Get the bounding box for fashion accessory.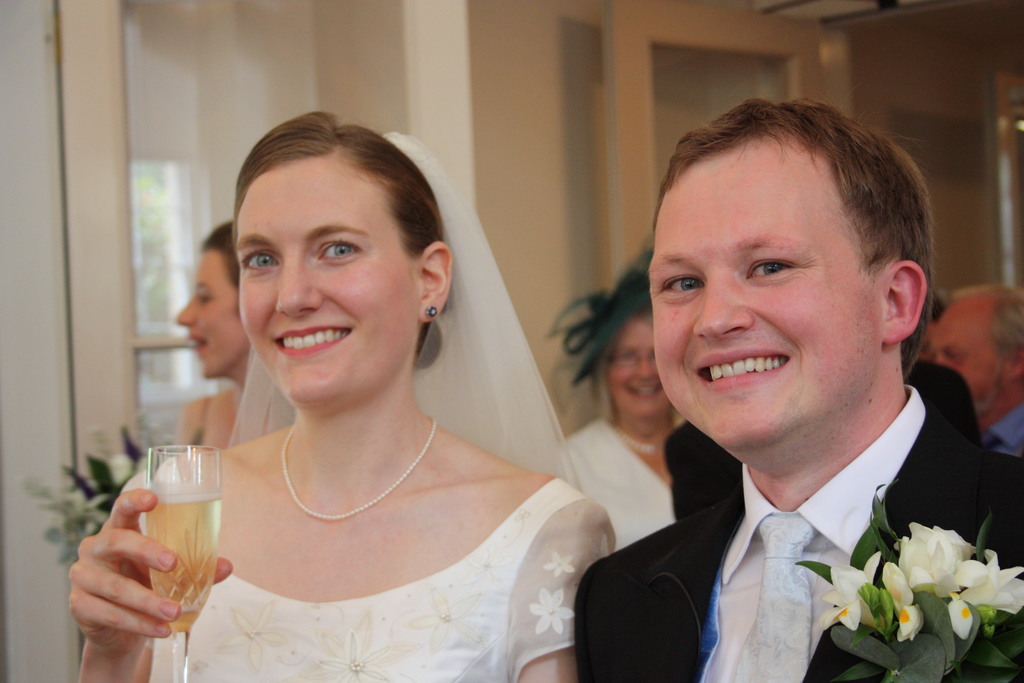
x1=272, y1=418, x2=436, y2=522.
